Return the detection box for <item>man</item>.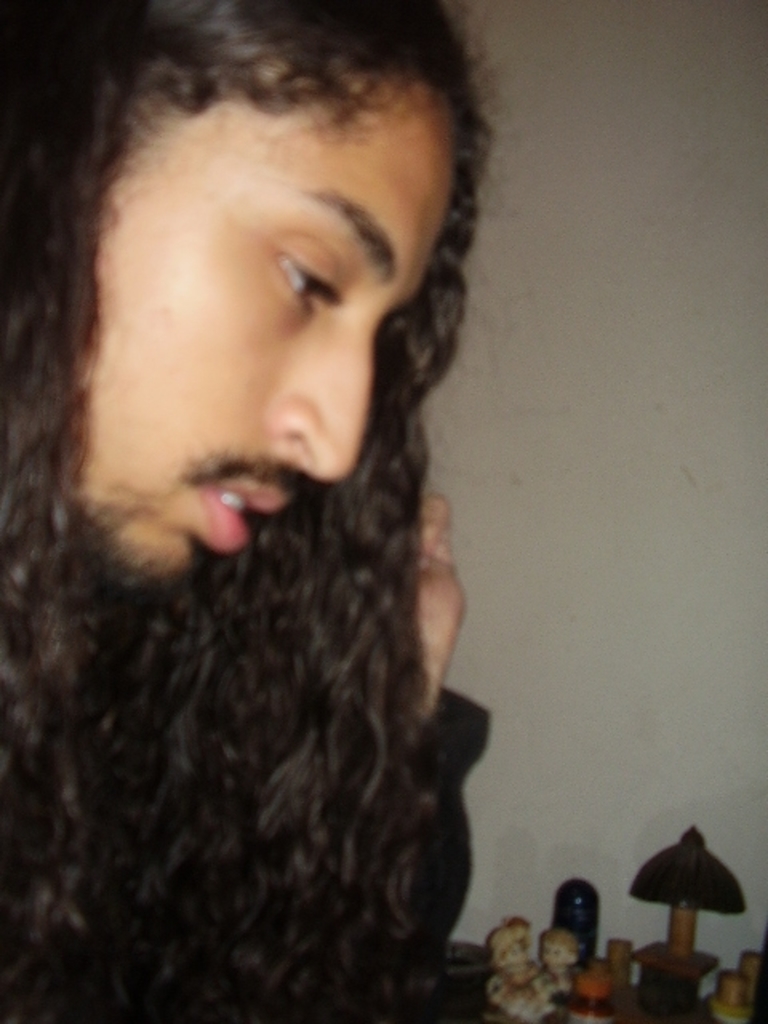
[0,0,547,1023].
